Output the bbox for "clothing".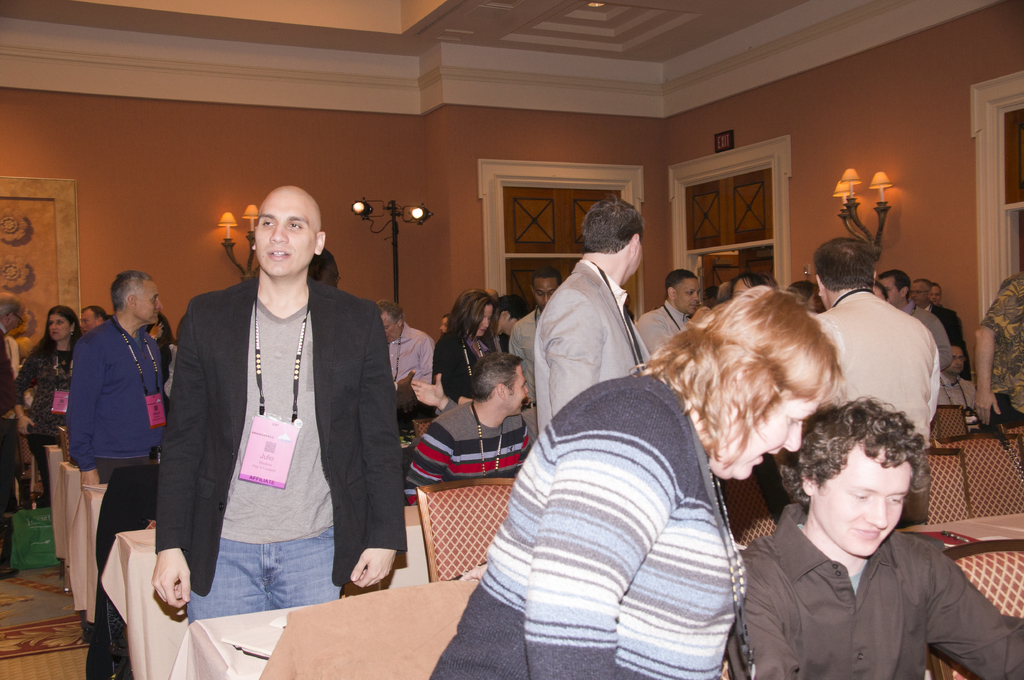
select_region(426, 327, 538, 400).
